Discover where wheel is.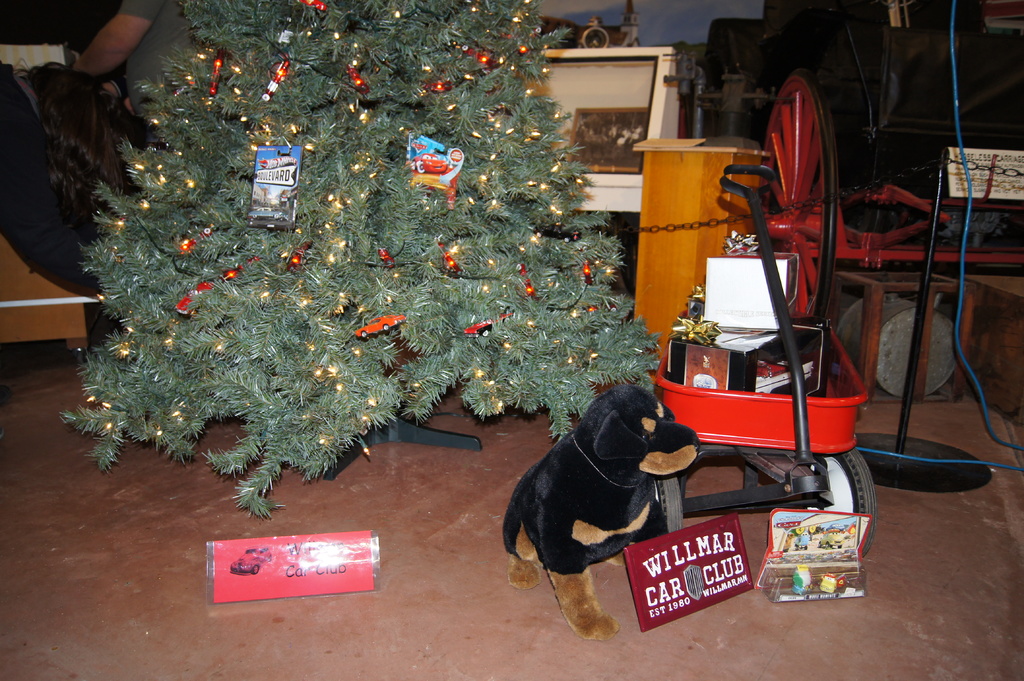
Discovered at BBox(250, 565, 260, 574).
